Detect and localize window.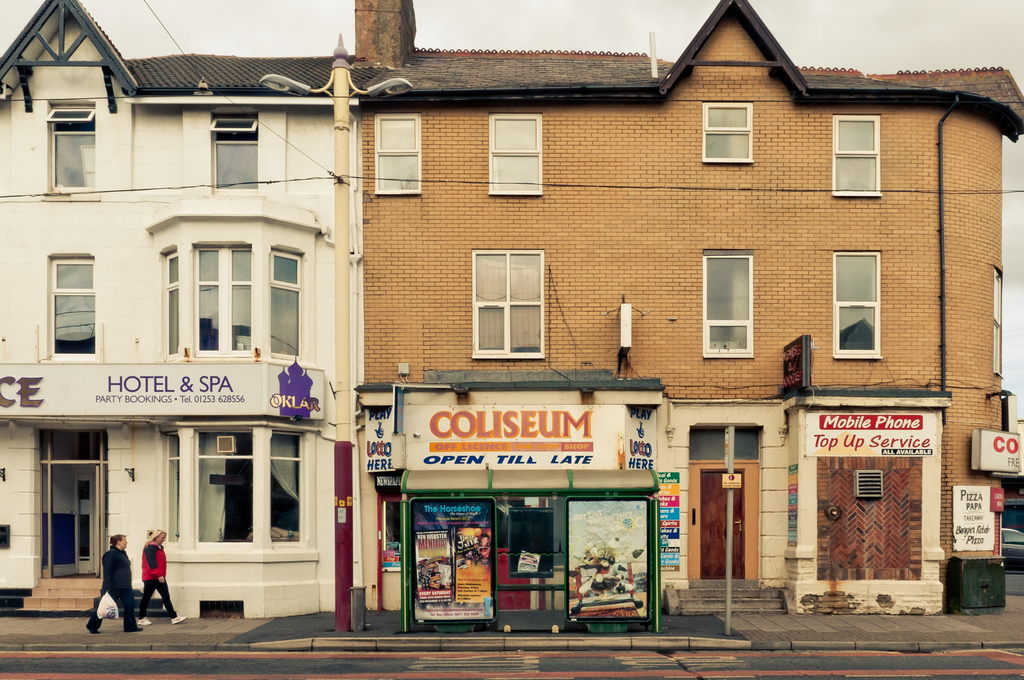
Localized at BBox(191, 243, 253, 351).
